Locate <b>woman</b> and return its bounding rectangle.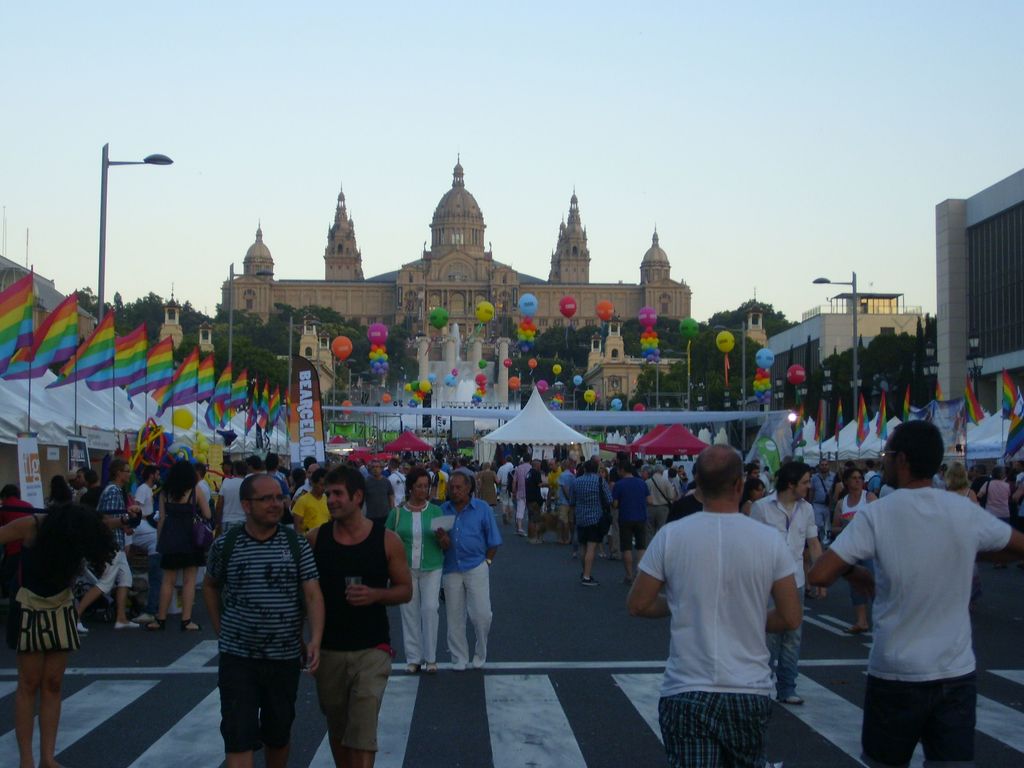
<region>473, 462, 499, 521</region>.
